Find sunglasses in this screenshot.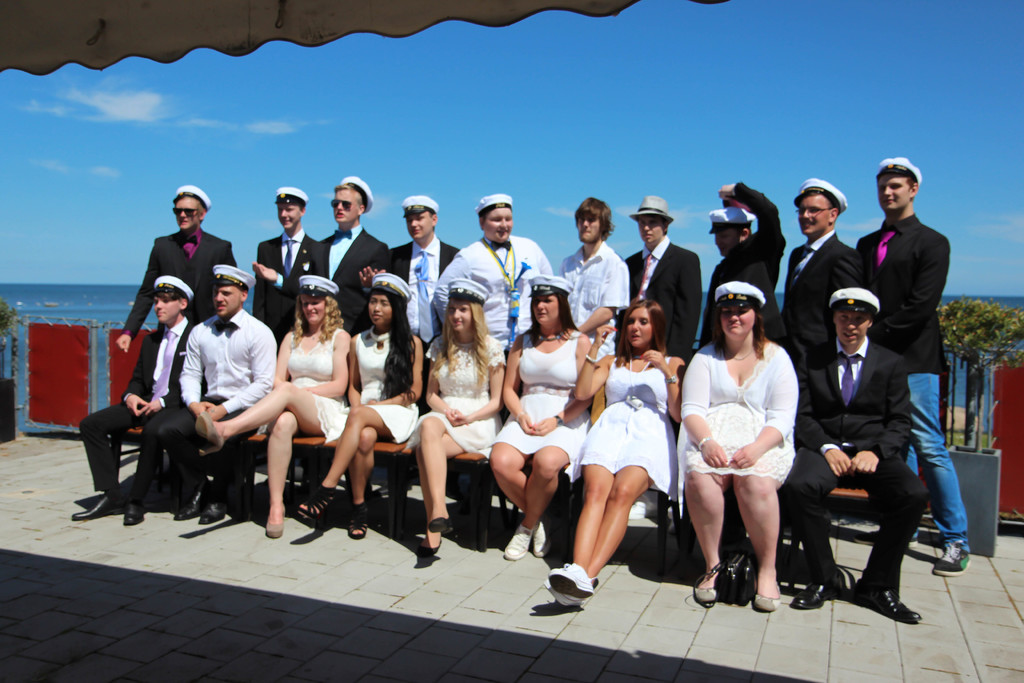
The bounding box for sunglasses is (left=330, top=198, right=351, bottom=205).
